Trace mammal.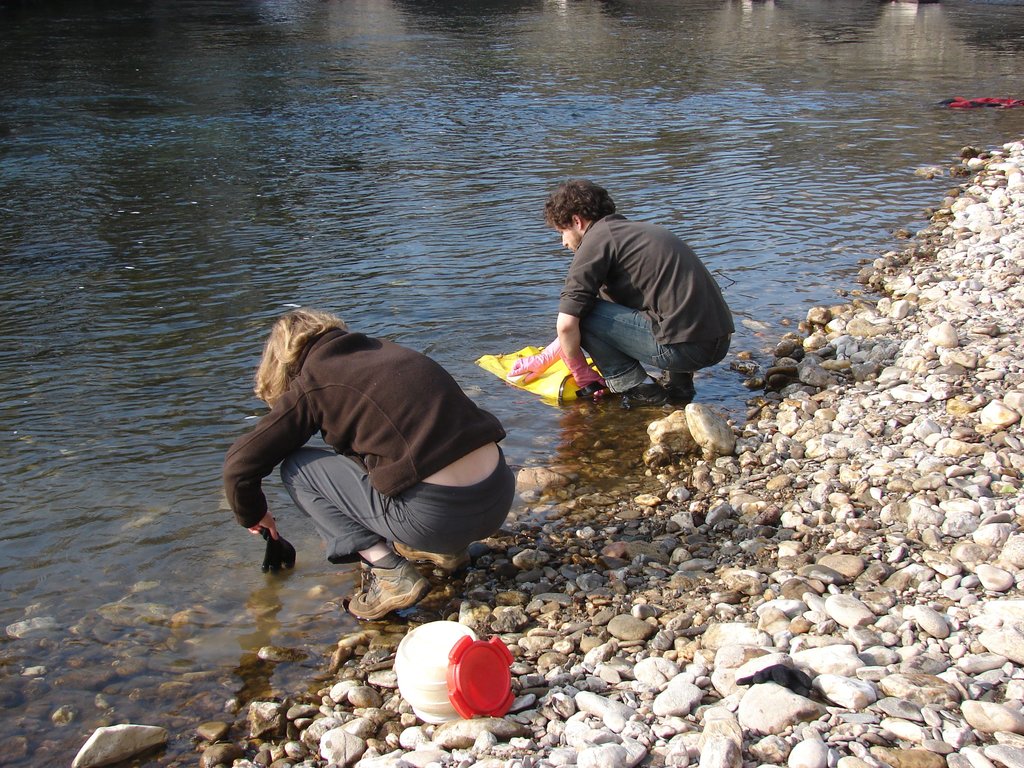
Traced to <bbox>219, 307, 506, 625</bbox>.
